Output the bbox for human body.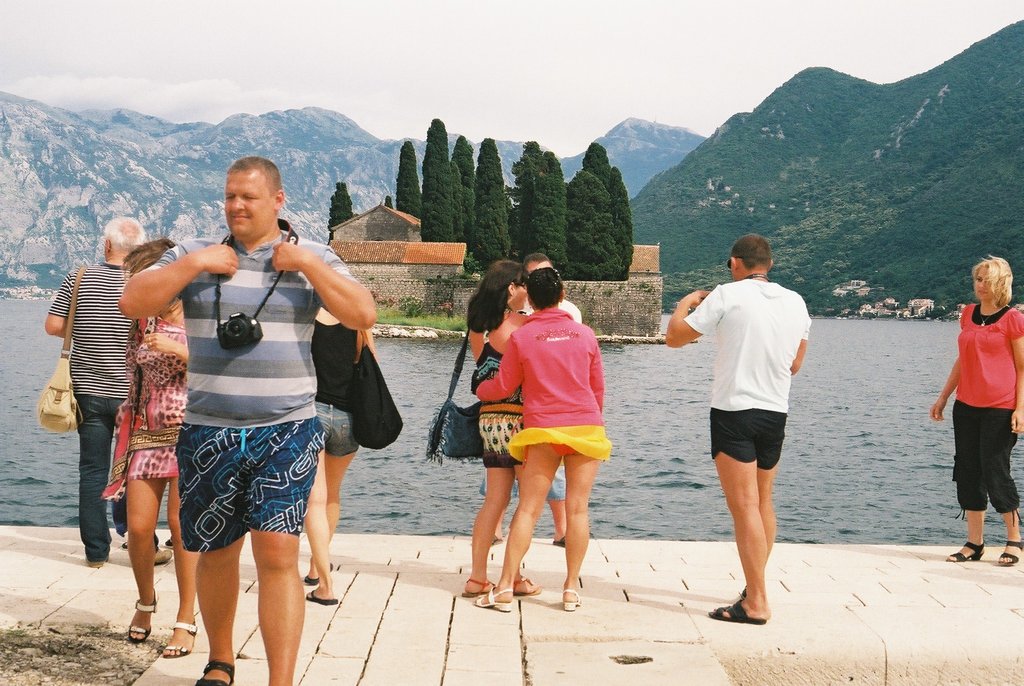
<region>479, 250, 585, 548</region>.
